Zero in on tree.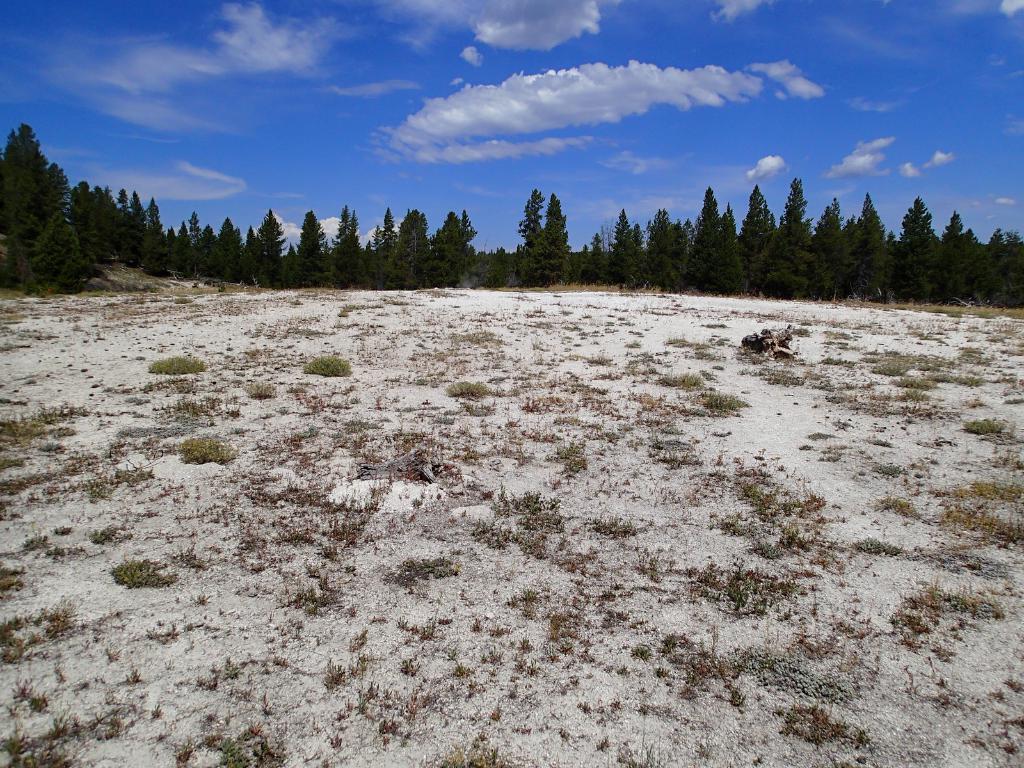
Zeroed in: crop(478, 244, 511, 290).
